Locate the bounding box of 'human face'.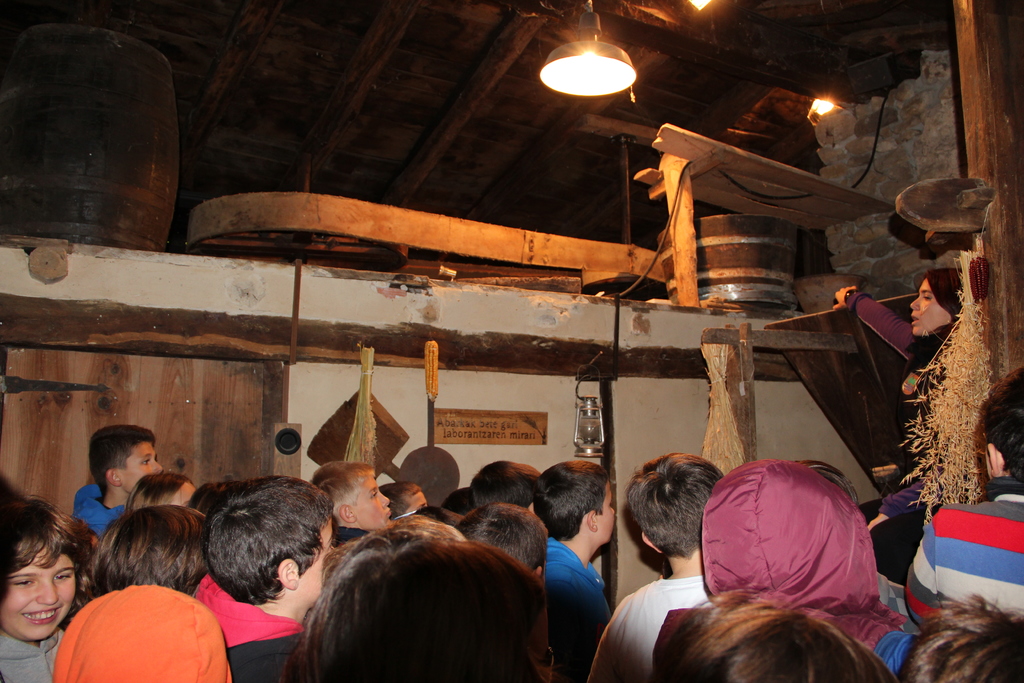
Bounding box: bbox=(0, 543, 84, 643).
